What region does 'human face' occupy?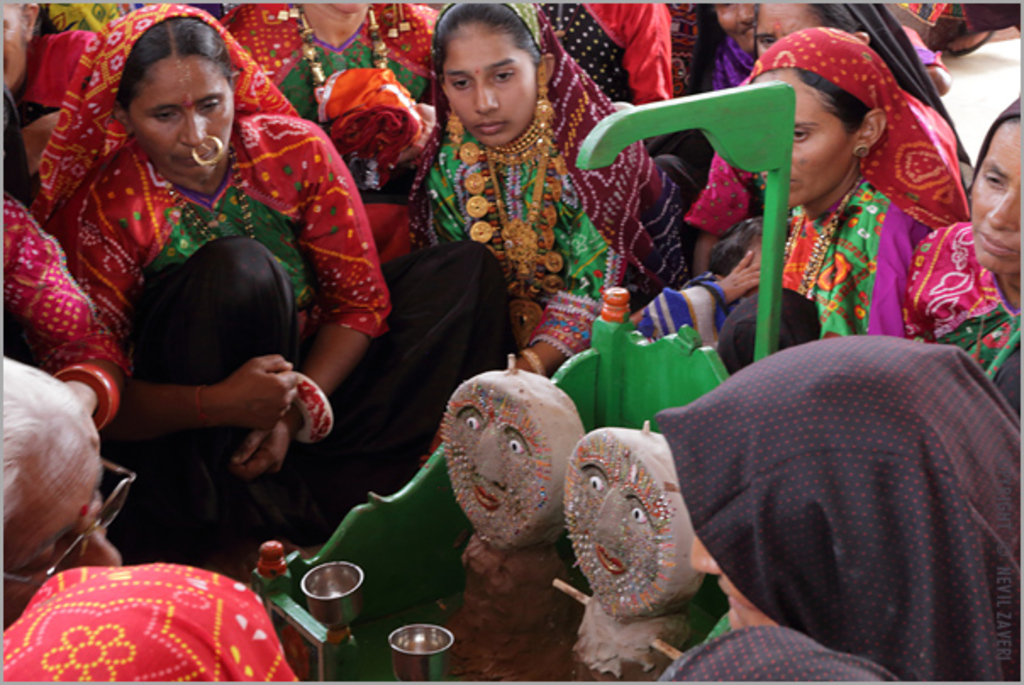
region(753, 0, 841, 58).
